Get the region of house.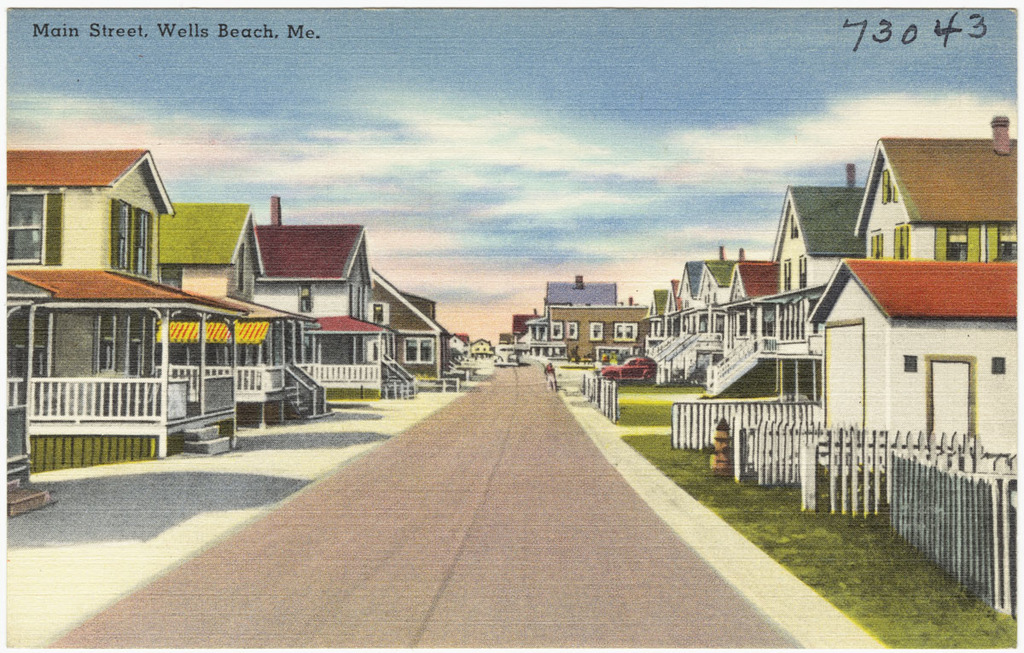
164 294 301 414.
